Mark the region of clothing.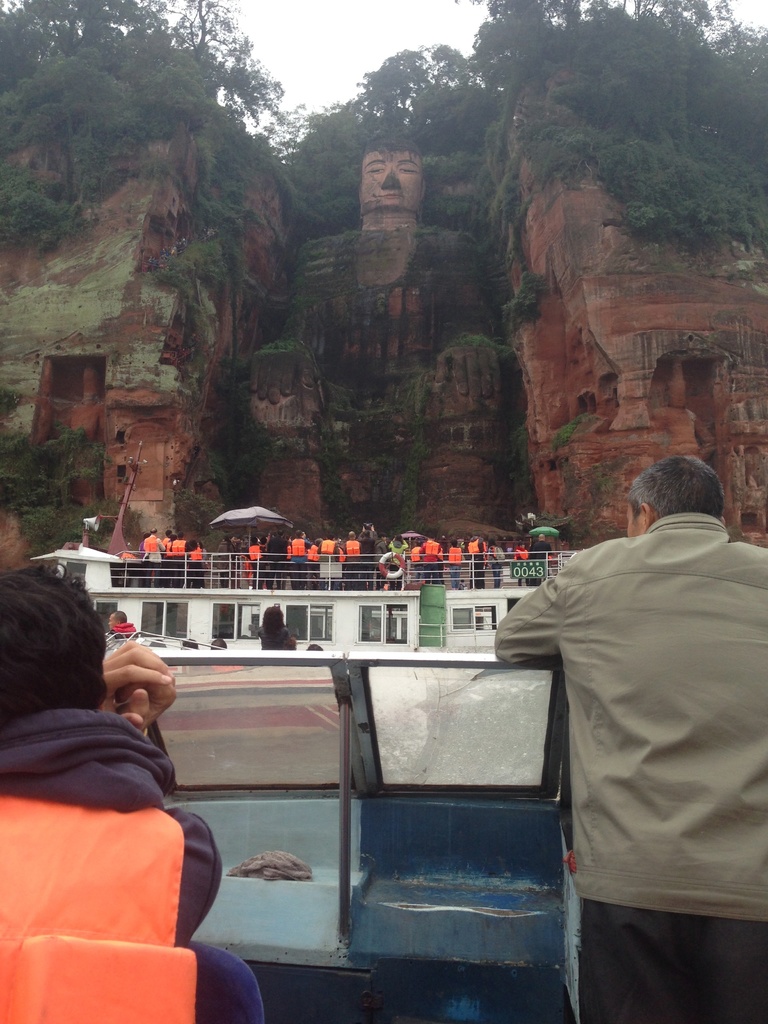
Region: bbox=(491, 516, 767, 923).
